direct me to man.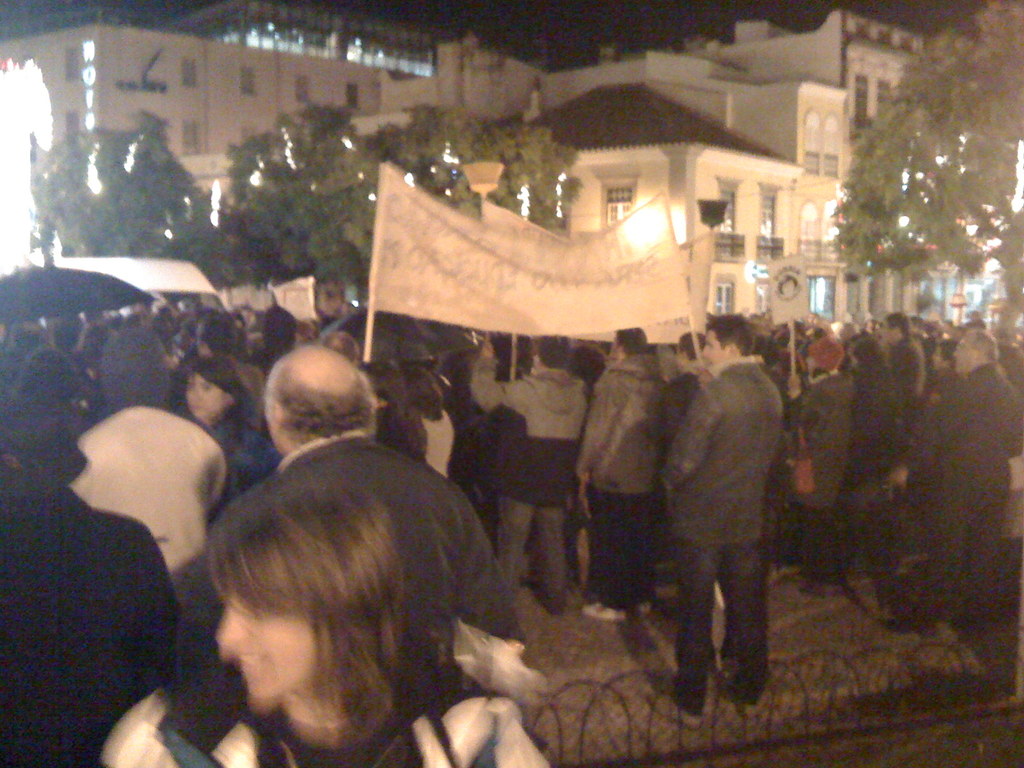
Direction: [x1=572, y1=320, x2=657, y2=651].
